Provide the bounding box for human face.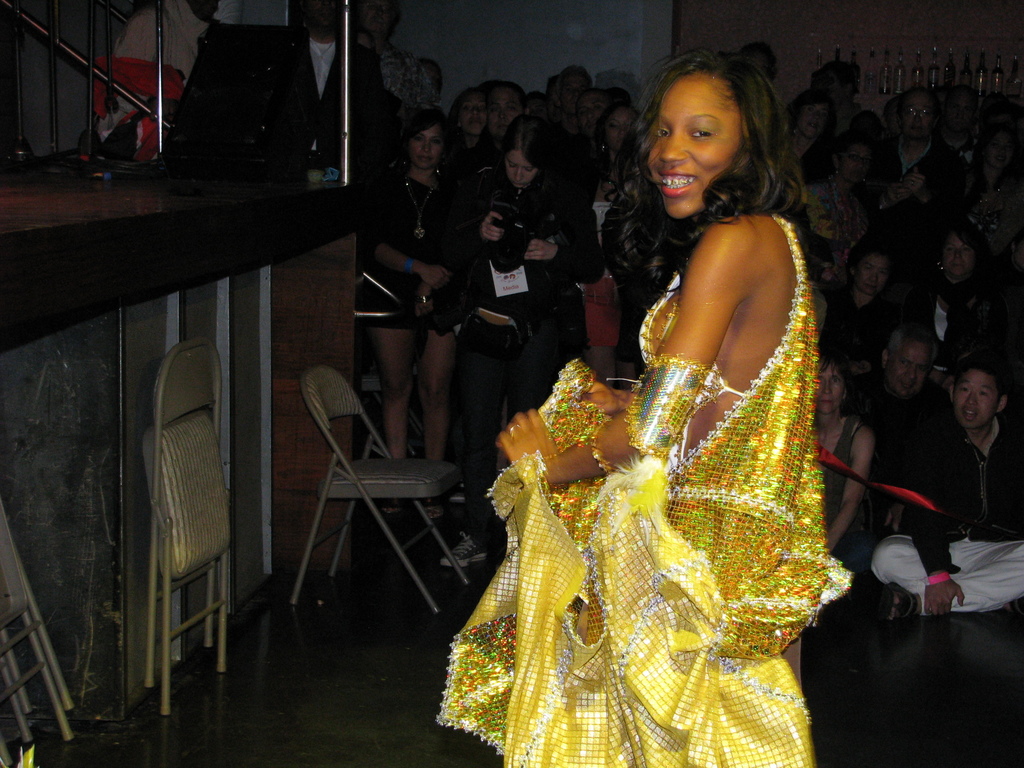
988,134,1014,173.
